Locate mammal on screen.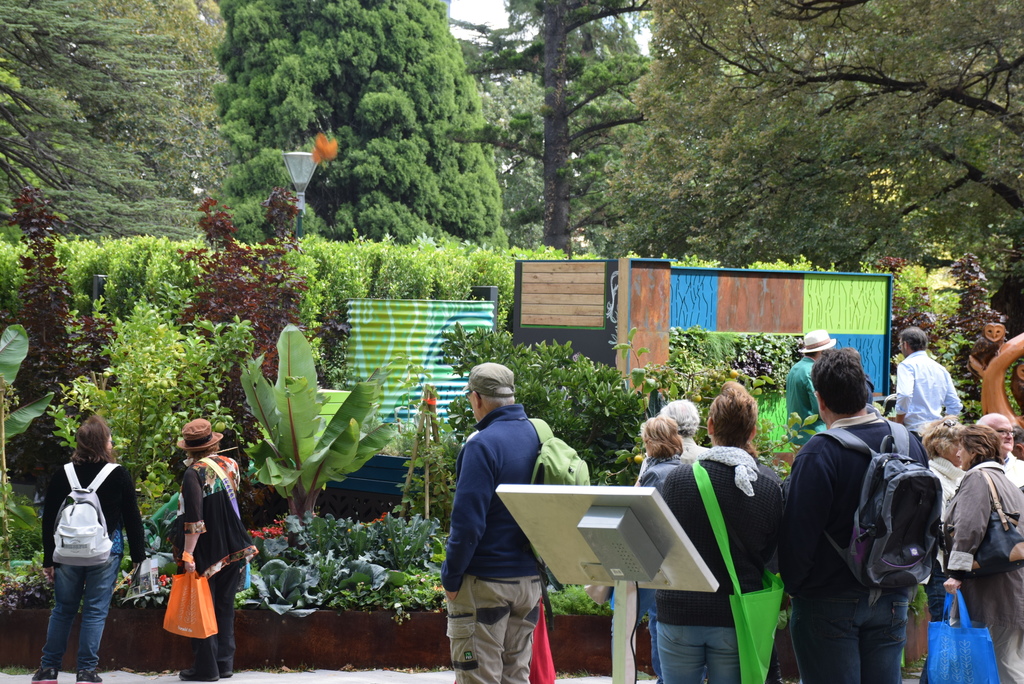
On screen at <box>945,420,1023,683</box>.
